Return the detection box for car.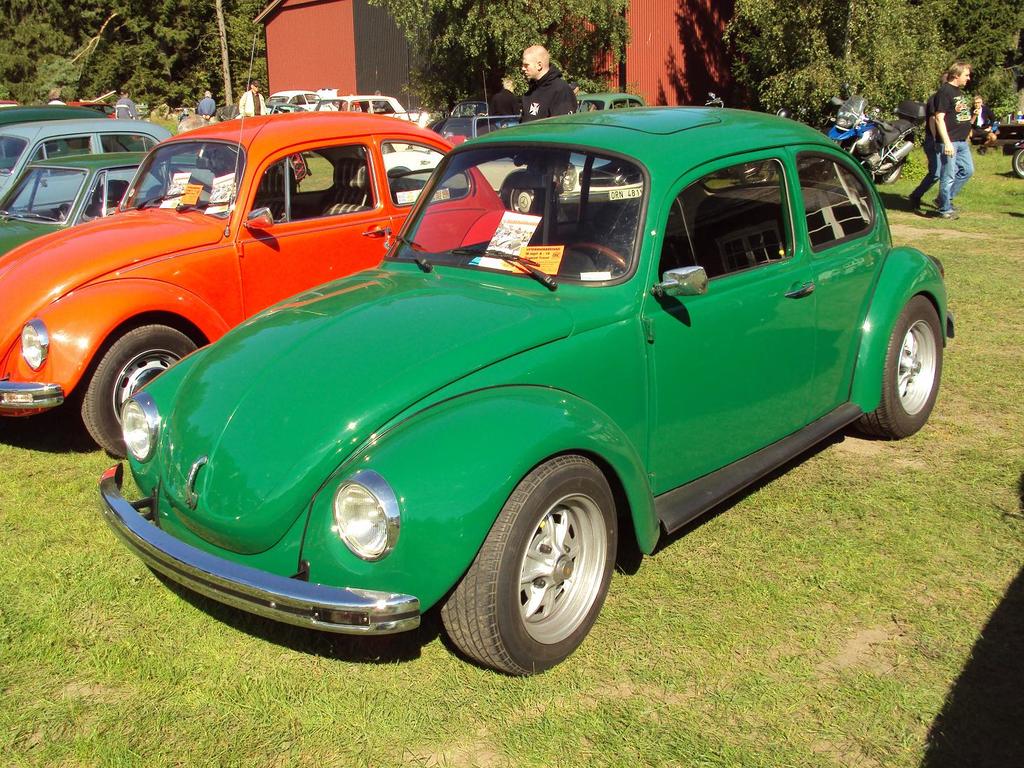
0 107 110 170.
